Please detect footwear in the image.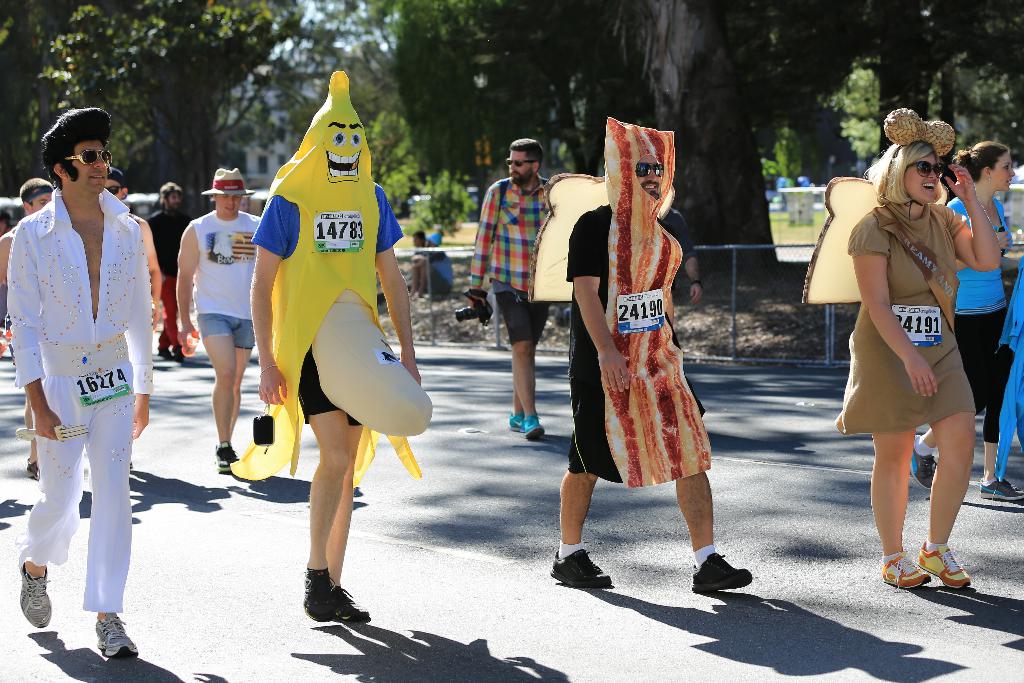
(x1=508, y1=413, x2=522, y2=427).
